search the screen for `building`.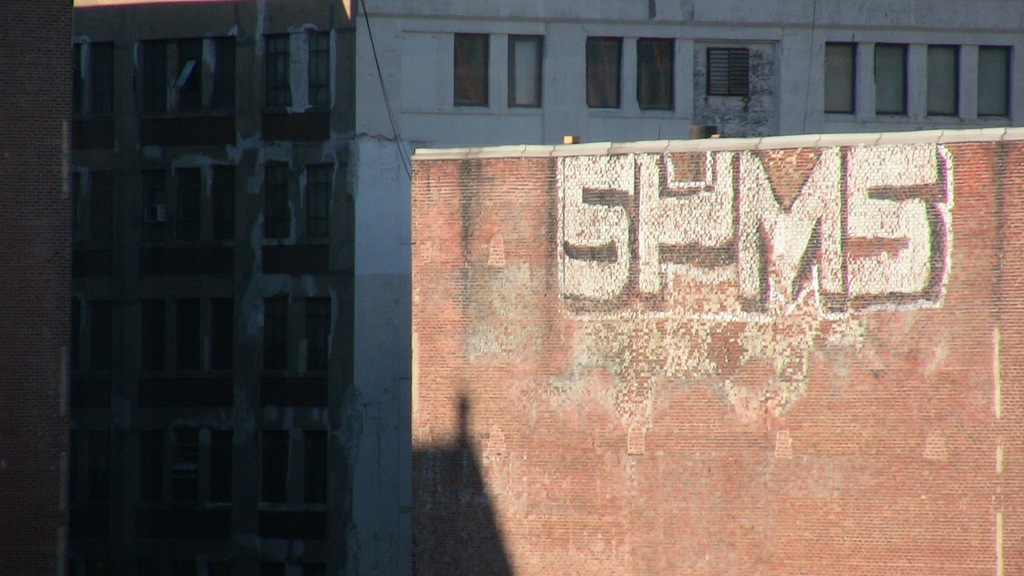
Found at <region>0, 0, 1023, 575</region>.
